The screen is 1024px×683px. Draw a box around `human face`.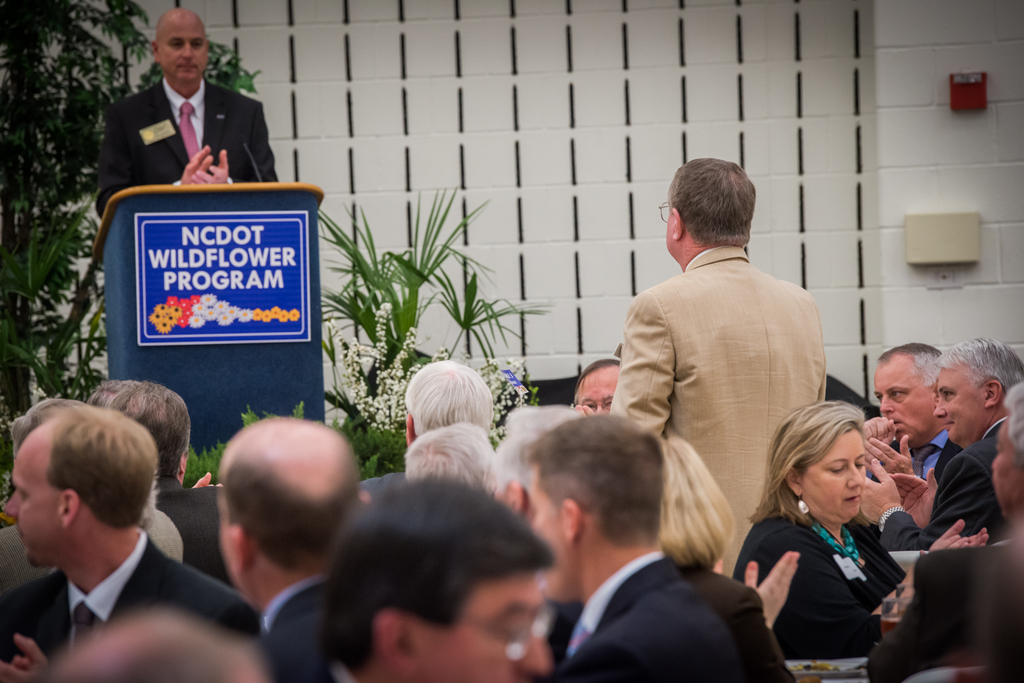
(577,368,621,414).
